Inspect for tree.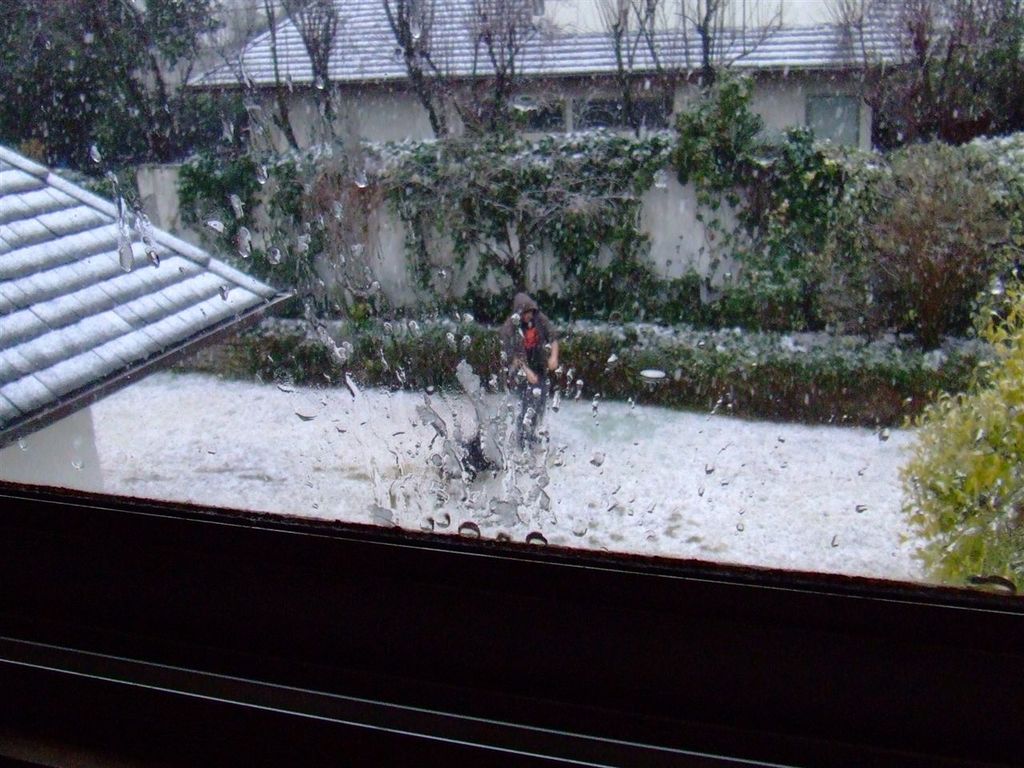
Inspection: box(879, 252, 1023, 588).
